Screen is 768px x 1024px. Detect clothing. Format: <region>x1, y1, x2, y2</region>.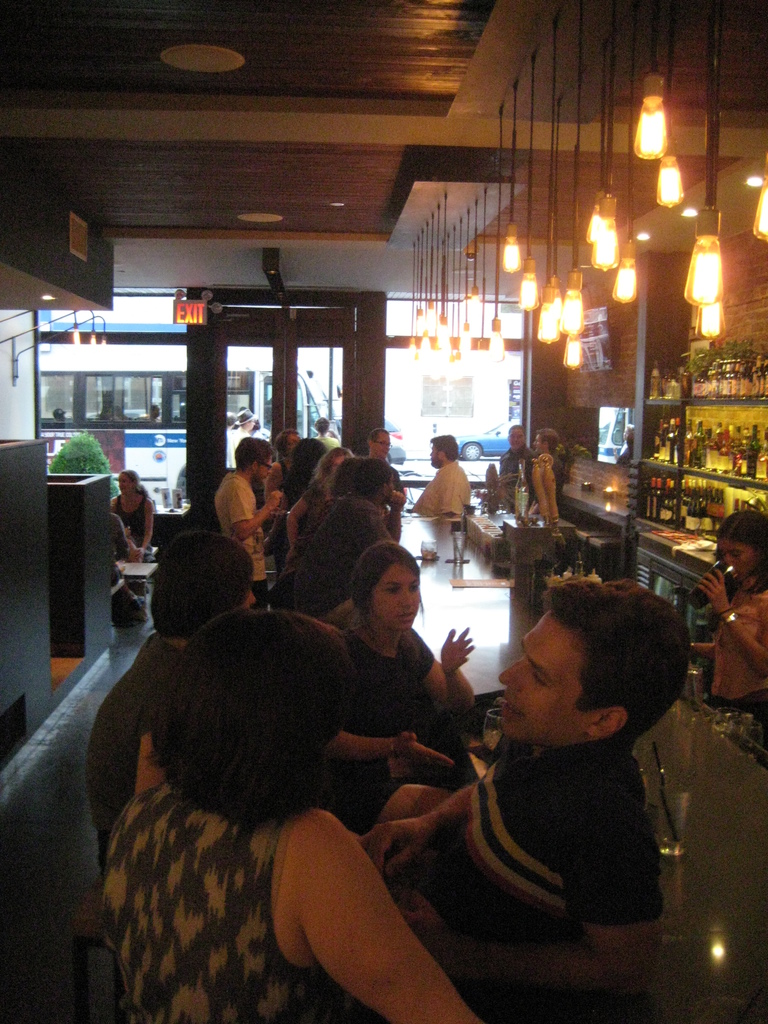
<region>412, 461, 472, 517</region>.
